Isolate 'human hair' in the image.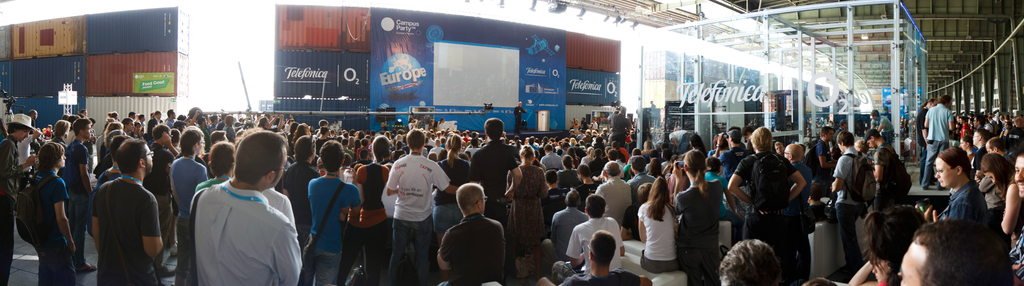
Isolated region: BBox(545, 171, 557, 185).
